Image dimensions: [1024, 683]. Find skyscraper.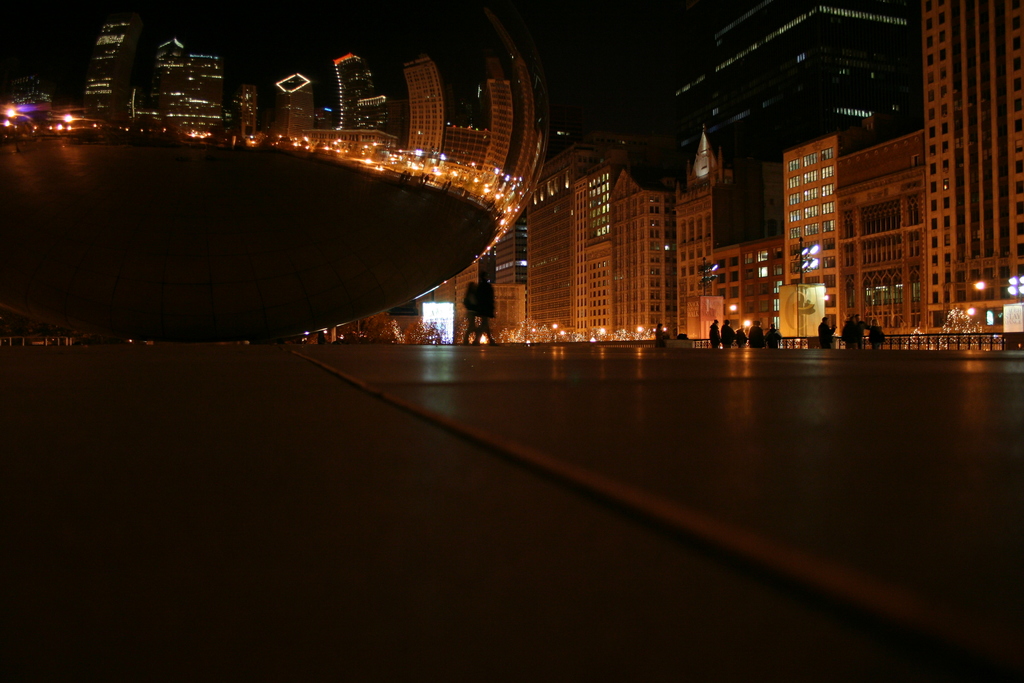
895,17,1016,355.
